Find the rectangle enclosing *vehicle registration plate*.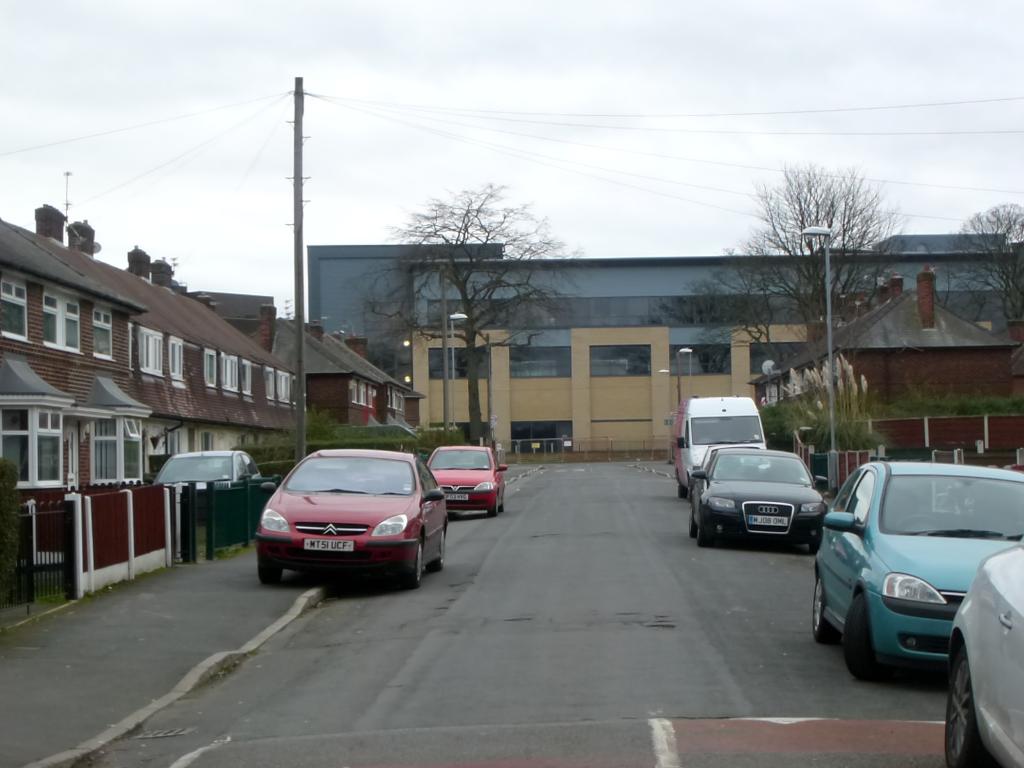
<box>302,534,356,550</box>.
